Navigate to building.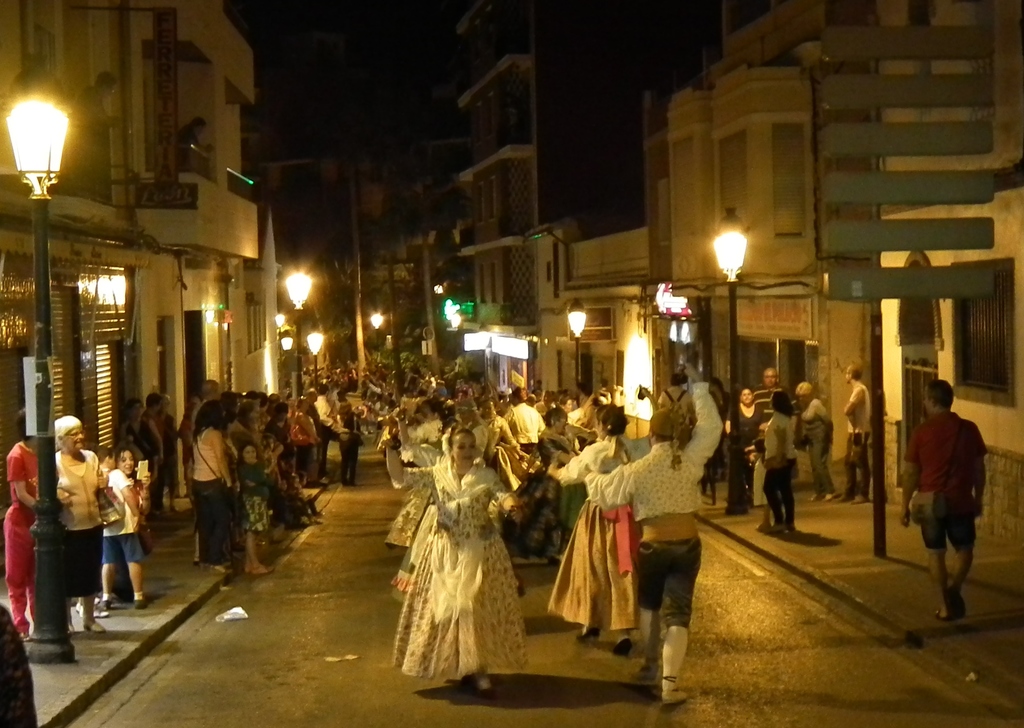
Navigation target: (0,0,280,572).
